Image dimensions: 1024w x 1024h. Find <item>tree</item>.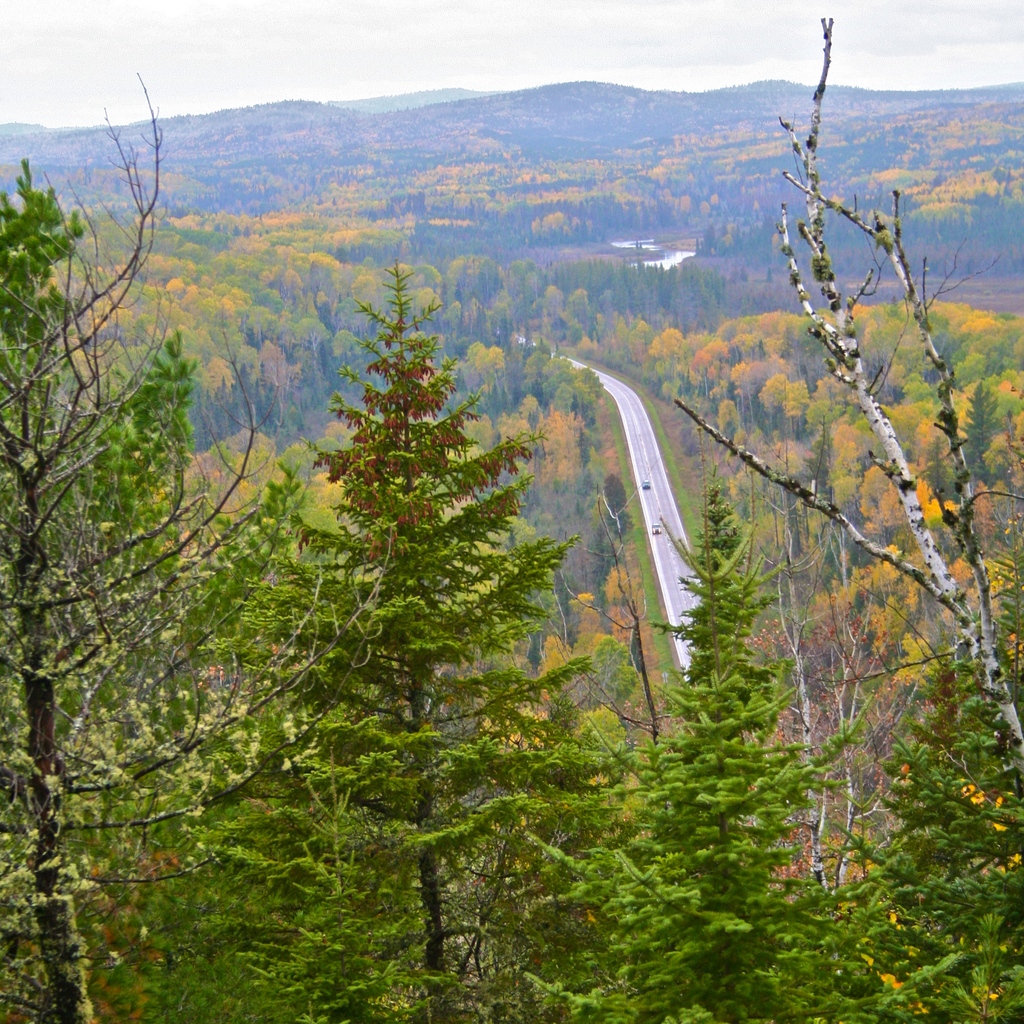
bbox=[519, 468, 900, 1023].
